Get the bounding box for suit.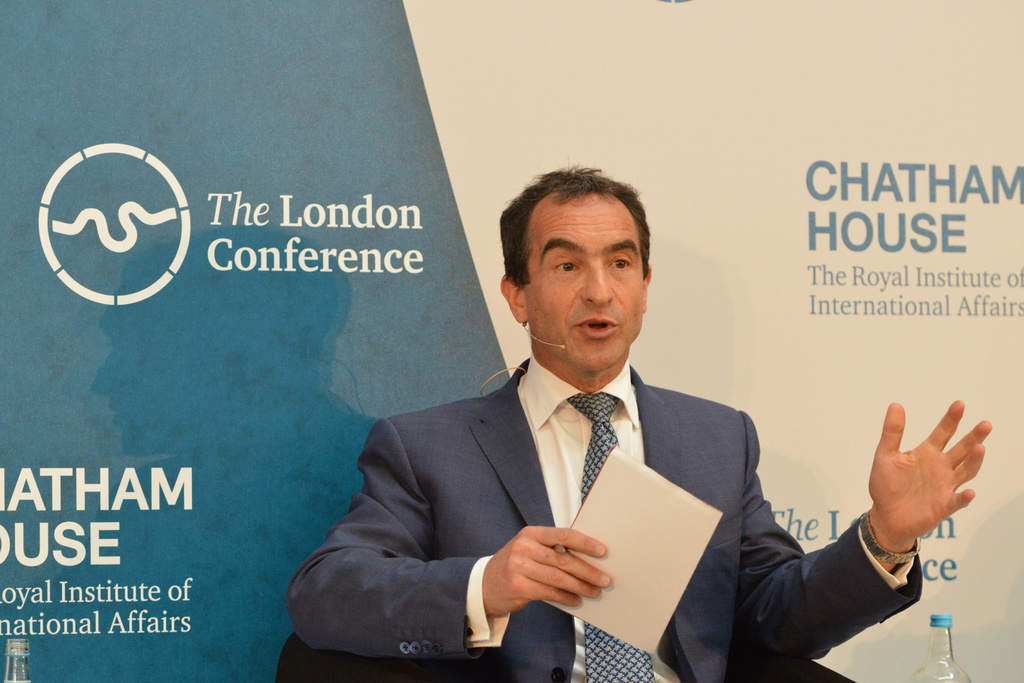
pyautogui.locateOnScreen(284, 350, 926, 679).
